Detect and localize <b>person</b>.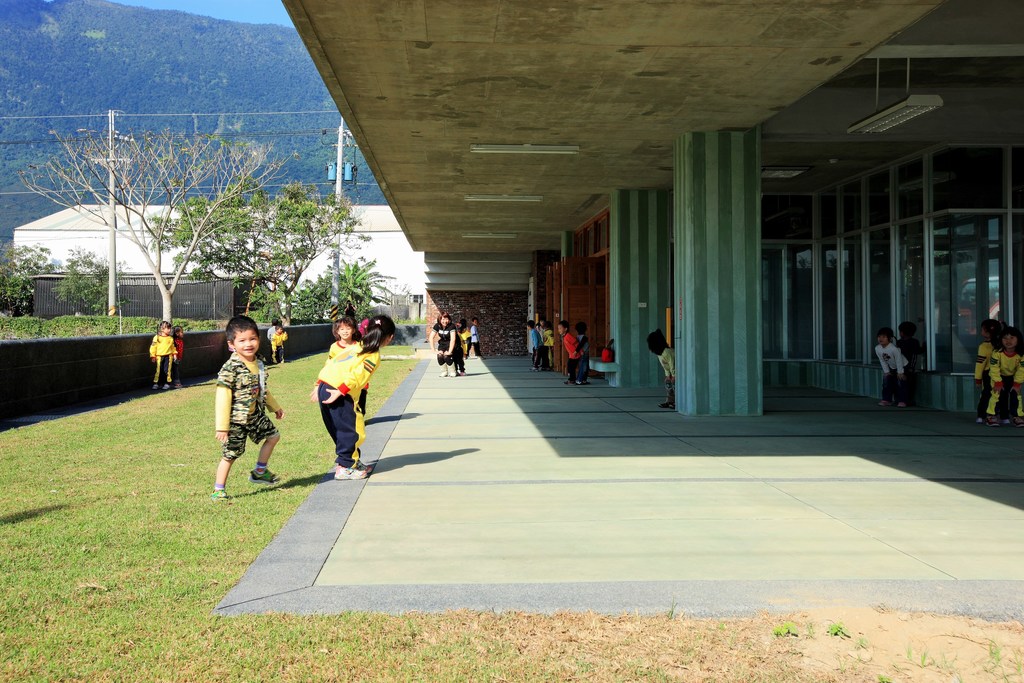
Localized at (303, 315, 371, 485).
